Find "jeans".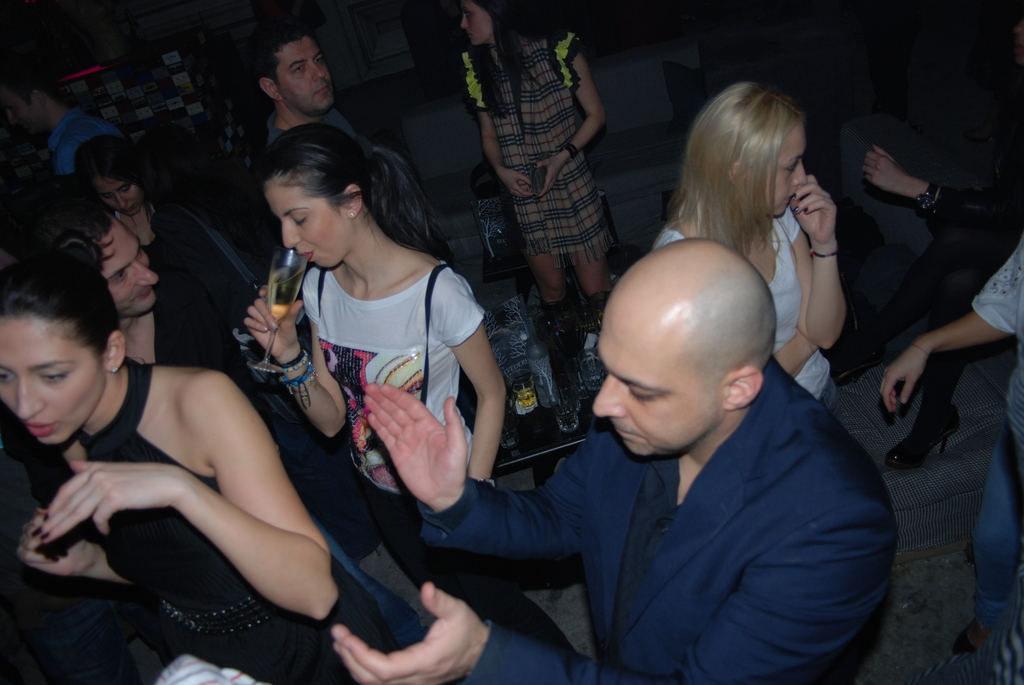
<bbox>314, 514, 424, 645</bbox>.
